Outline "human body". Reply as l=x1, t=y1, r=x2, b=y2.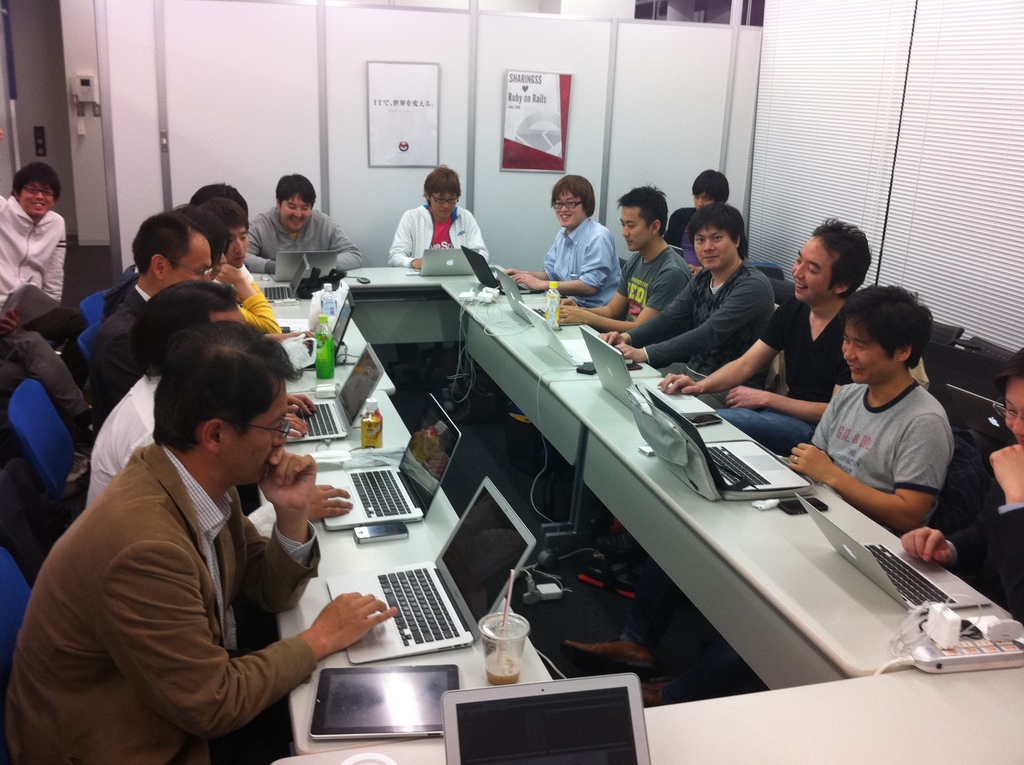
l=0, t=161, r=67, b=309.
